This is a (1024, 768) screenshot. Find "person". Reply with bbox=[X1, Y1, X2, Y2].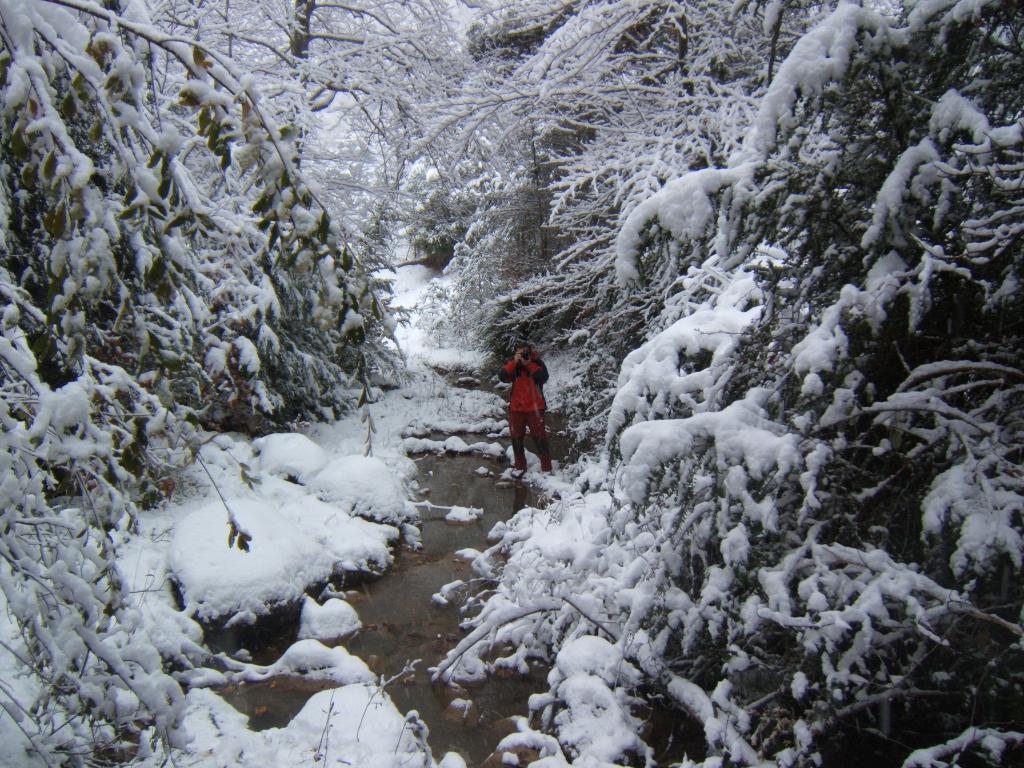
bbox=[500, 331, 562, 470].
